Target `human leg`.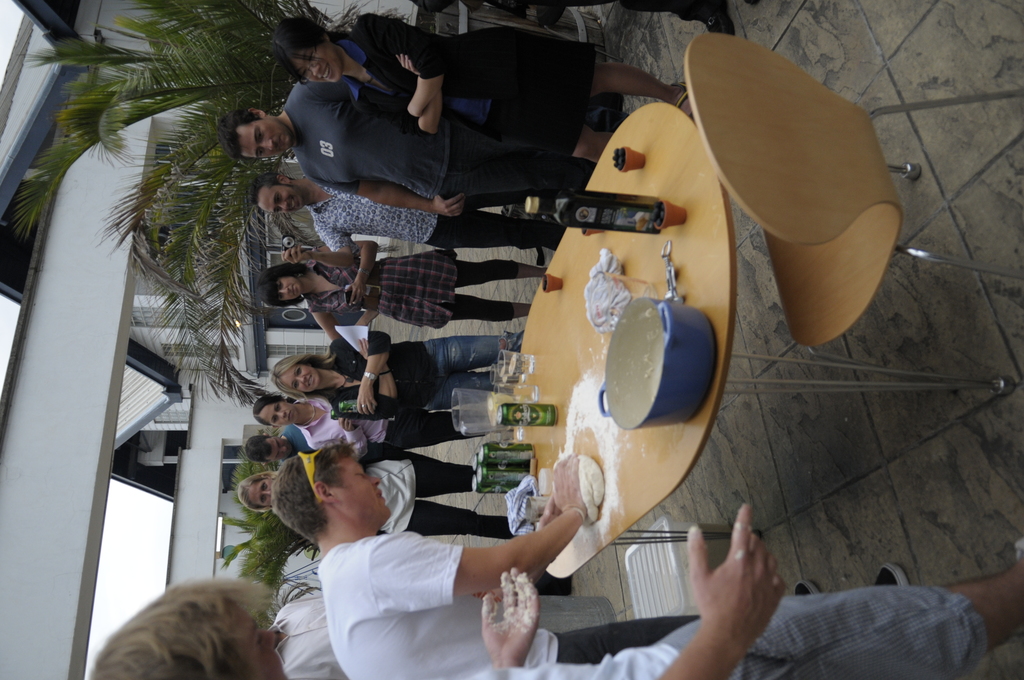
Target region: bbox=(431, 376, 499, 409).
